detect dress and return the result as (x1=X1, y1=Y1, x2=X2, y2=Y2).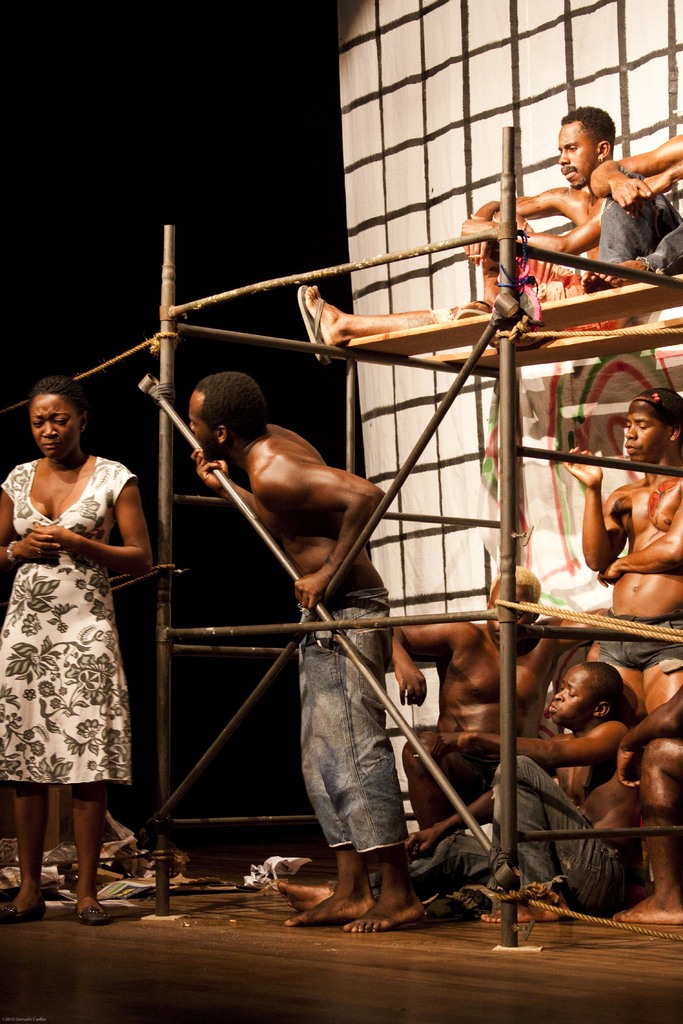
(x1=0, y1=456, x2=132, y2=788).
